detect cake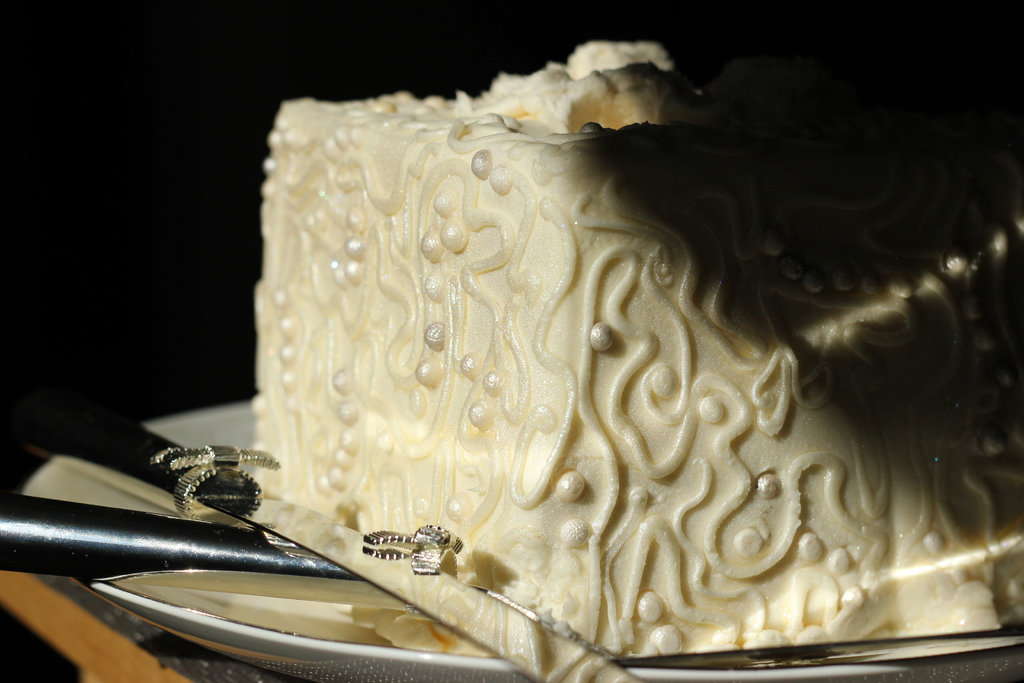
bbox=(230, 22, 1023, 664)
